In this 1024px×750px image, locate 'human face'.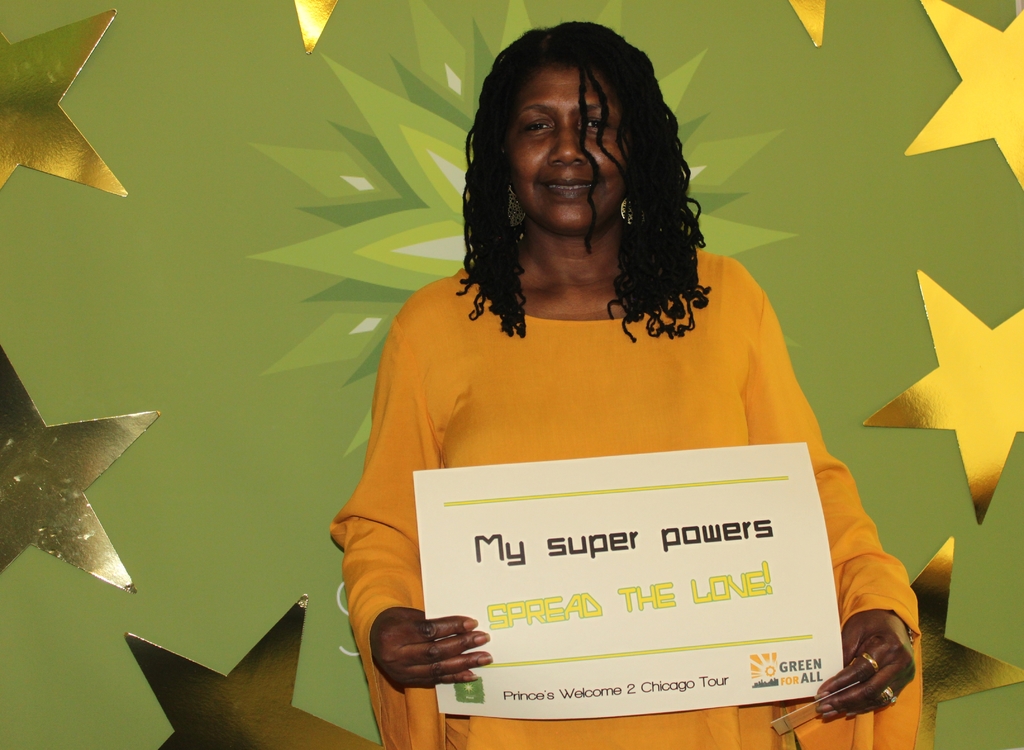
Bounding box: box(508, 54, 627, 230).
